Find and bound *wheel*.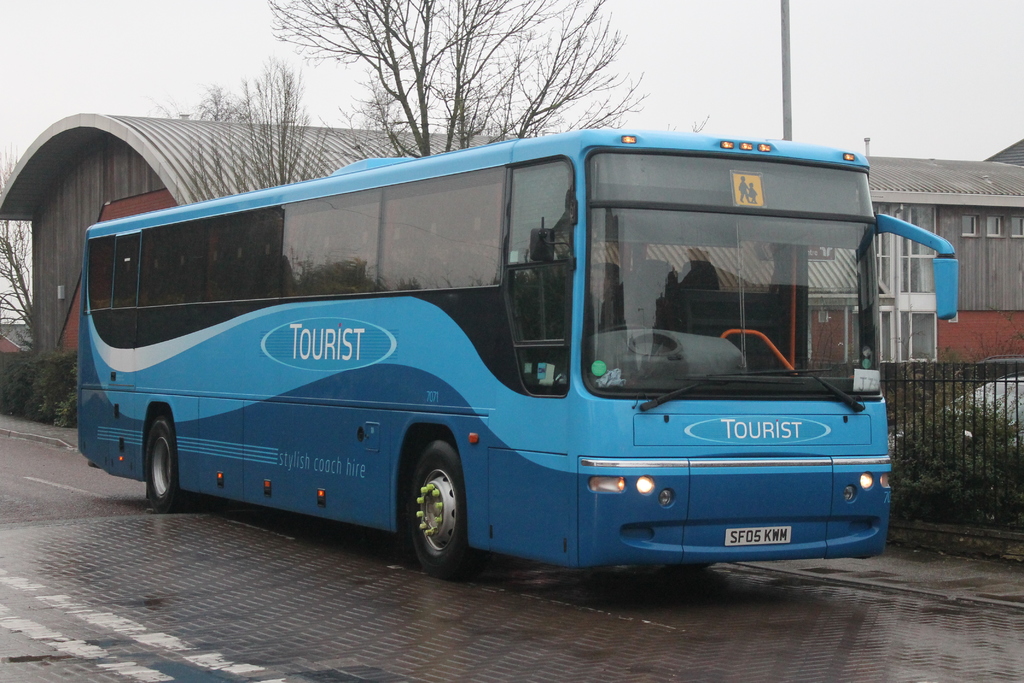
Bound: bbox=[141, 415, 189, 511].
